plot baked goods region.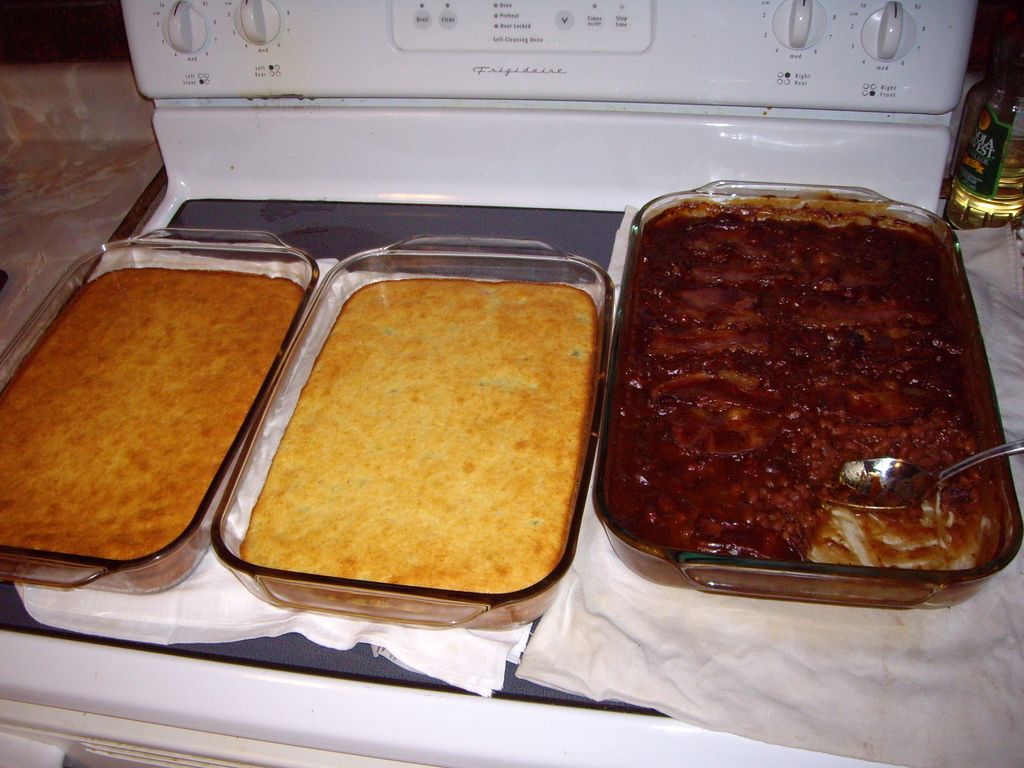
Plotted at locate(235, 278, 602, 625).
